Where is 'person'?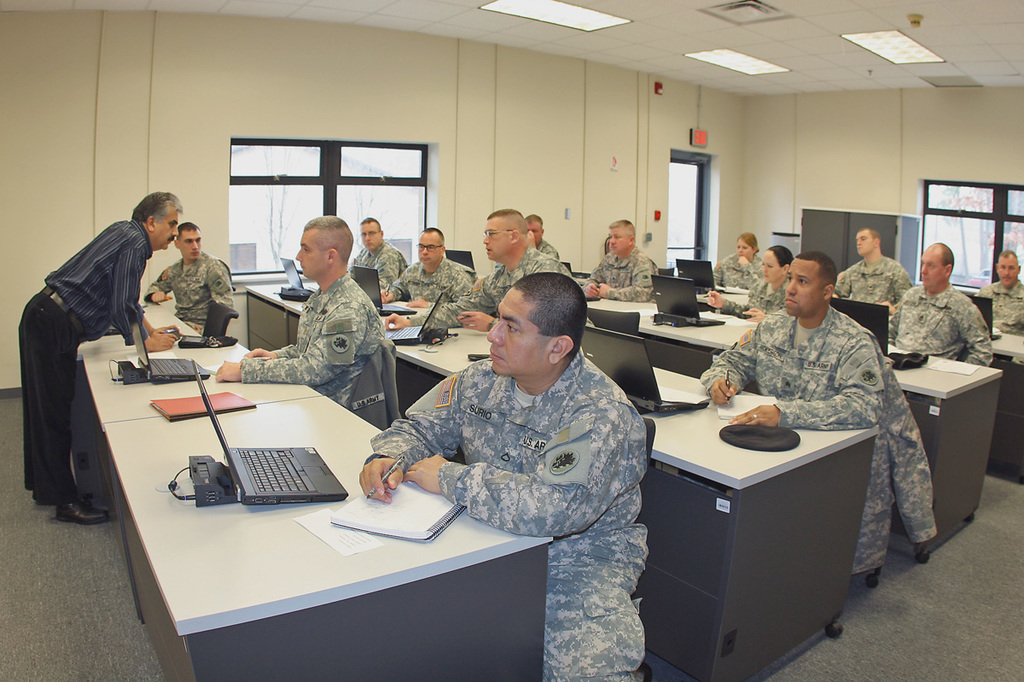
pyautogui.locateOnScreen(17, 172, 166, 531).
